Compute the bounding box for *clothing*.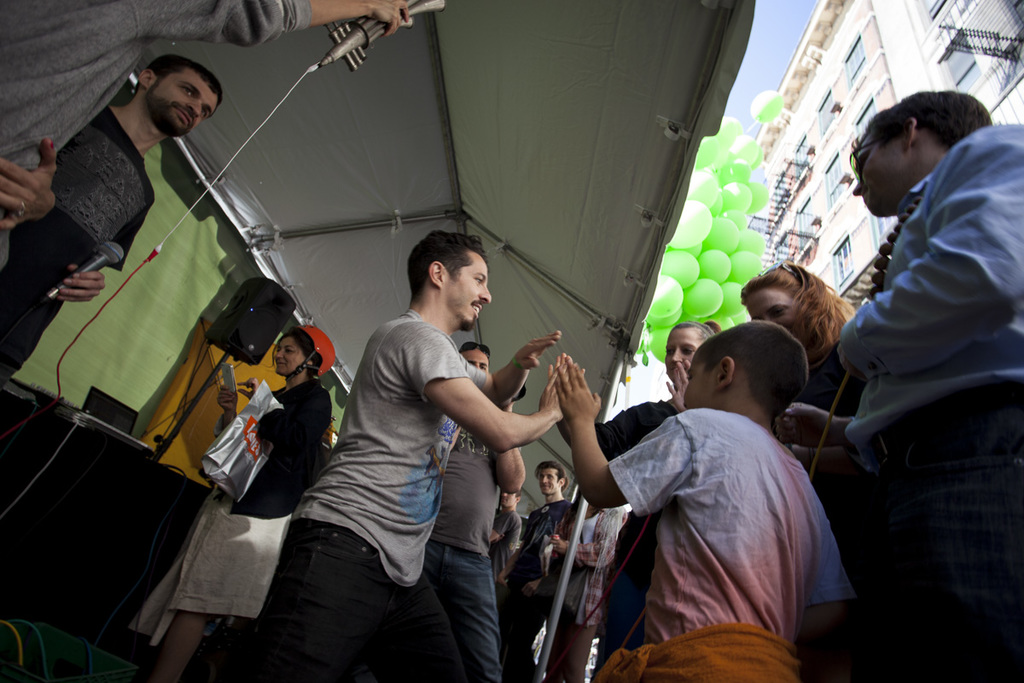
[549, 399, 681, 673].
